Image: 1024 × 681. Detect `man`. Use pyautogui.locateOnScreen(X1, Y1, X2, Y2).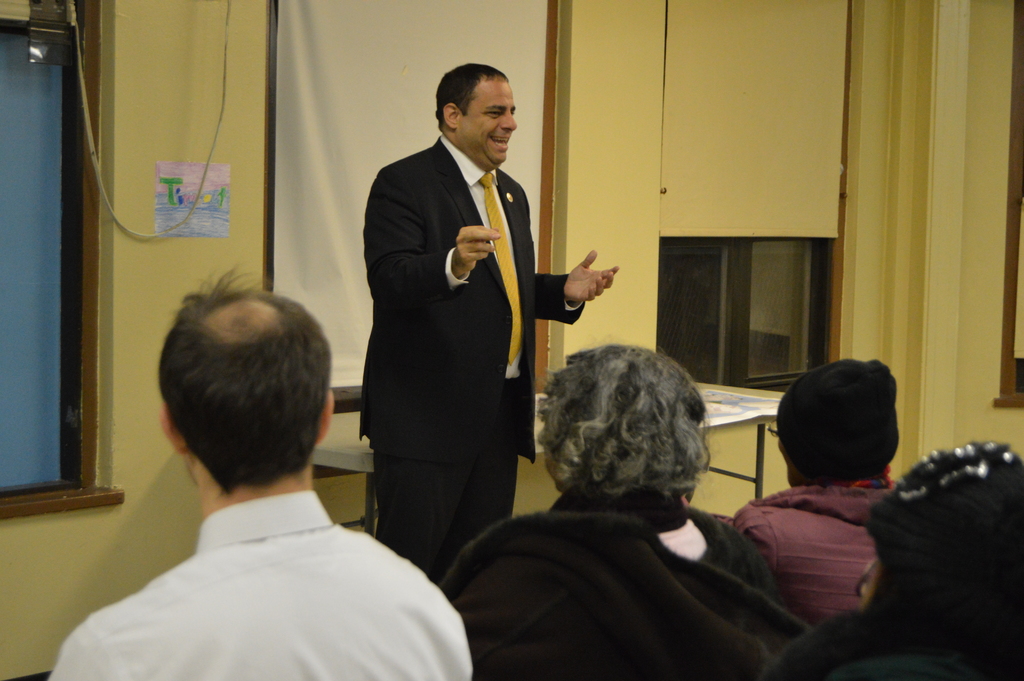
pyautogui.locateOnScreen(728, 354, 908, 624).
